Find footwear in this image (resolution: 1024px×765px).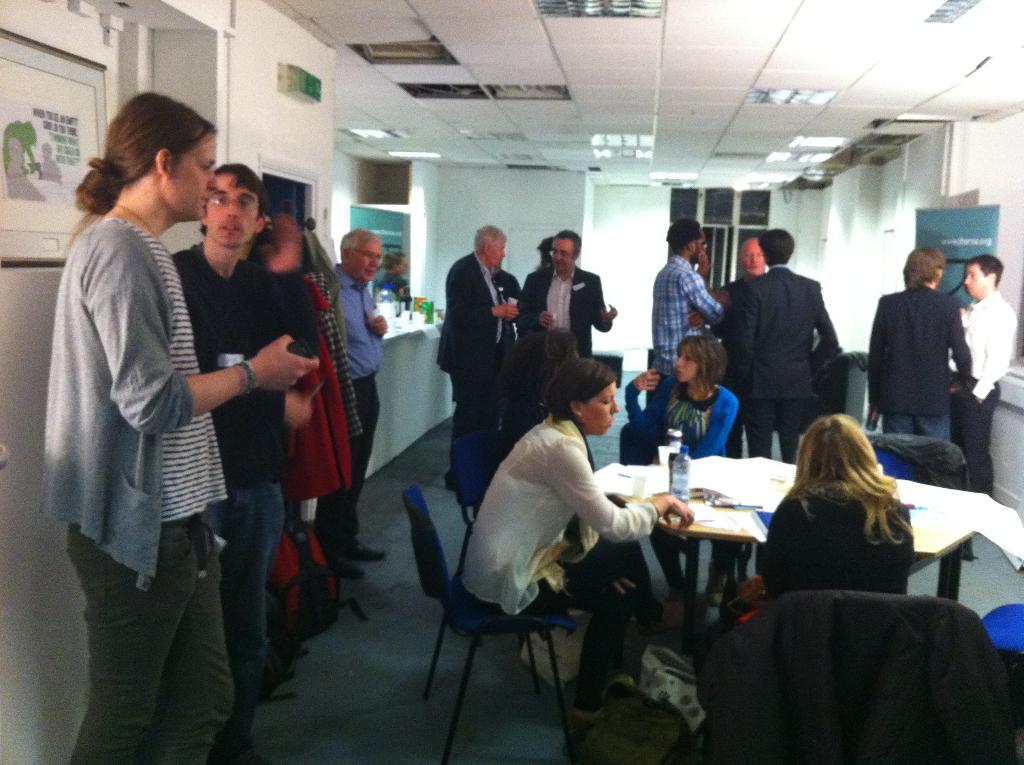
Rect(244, 750, 271, 764).
